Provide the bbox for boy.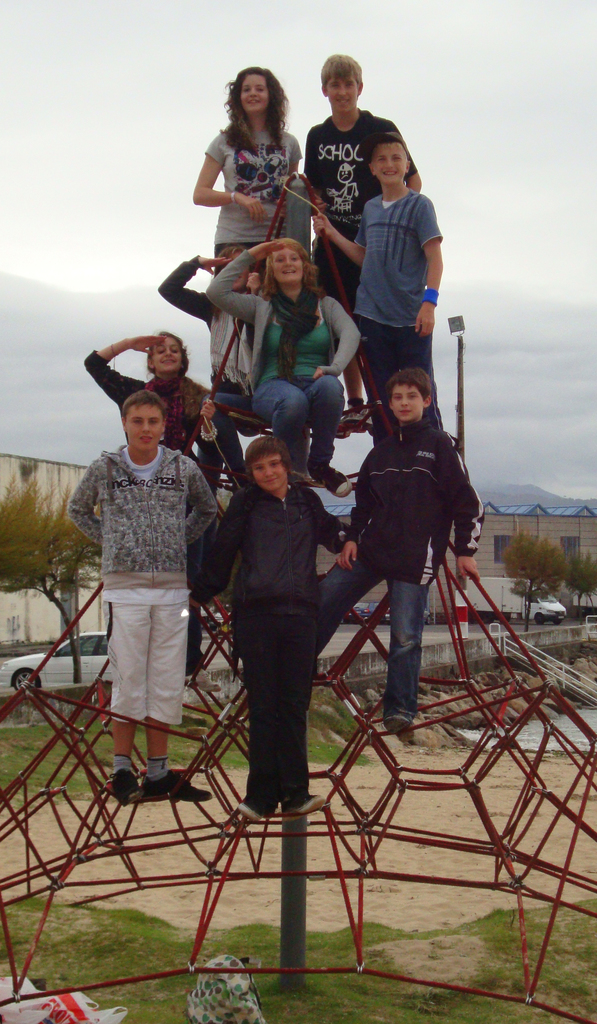
<region>194, 438, 351, 819</region>.
